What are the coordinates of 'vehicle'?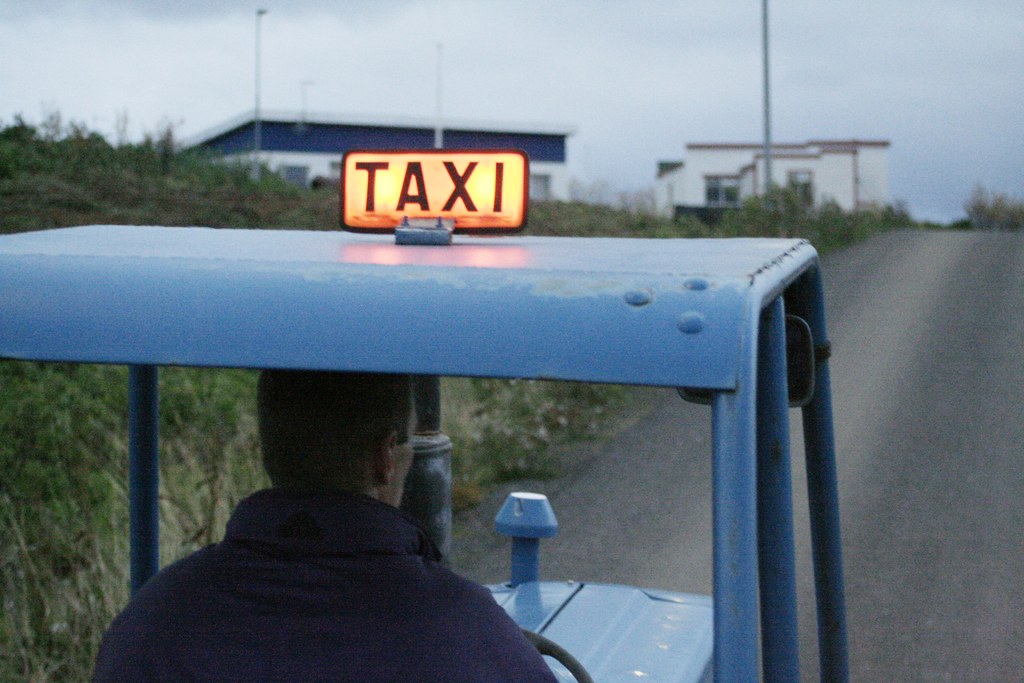
x1=0, y1=153, x2=898, y2=667.
